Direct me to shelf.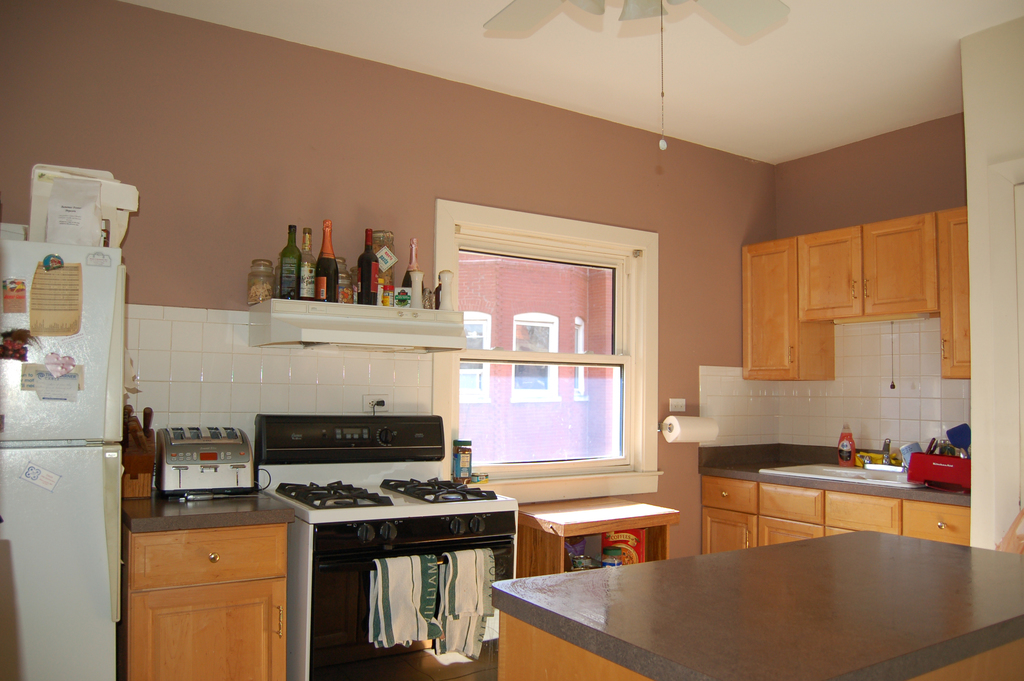
Direction: Rect(250, 300, 460, 347).
